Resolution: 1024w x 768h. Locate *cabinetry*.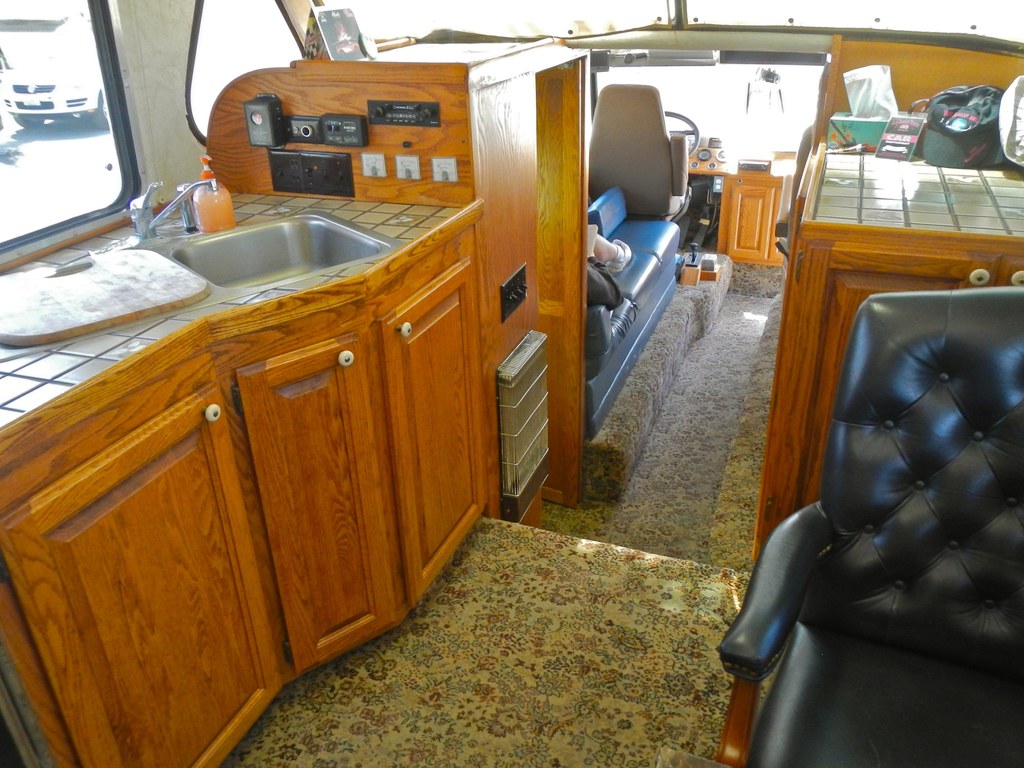
(left=751, top=146, right=1023, bottom=561).
